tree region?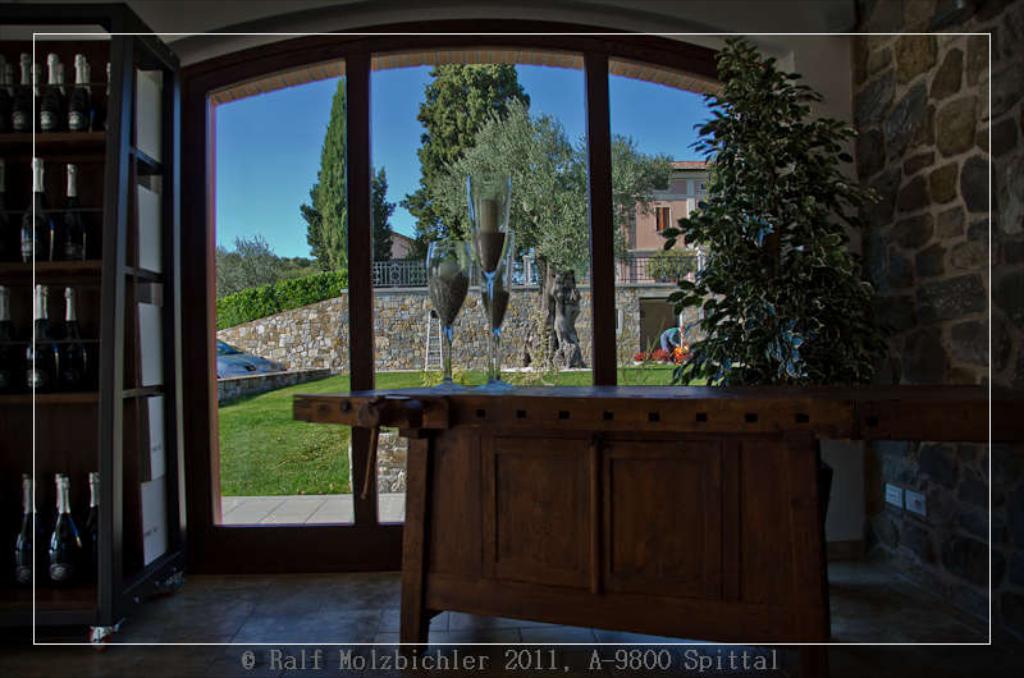
663, 26, 916, 394
